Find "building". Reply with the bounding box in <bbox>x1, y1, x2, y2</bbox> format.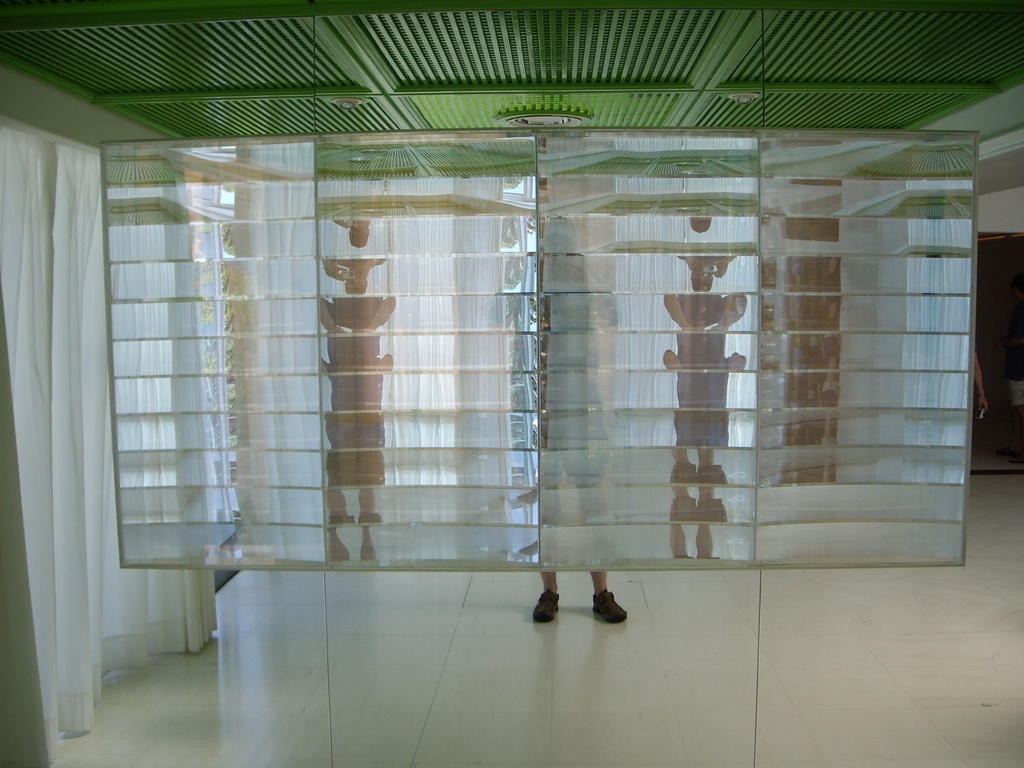
<bbox>0, 0, 1023, 767</bbox>.
